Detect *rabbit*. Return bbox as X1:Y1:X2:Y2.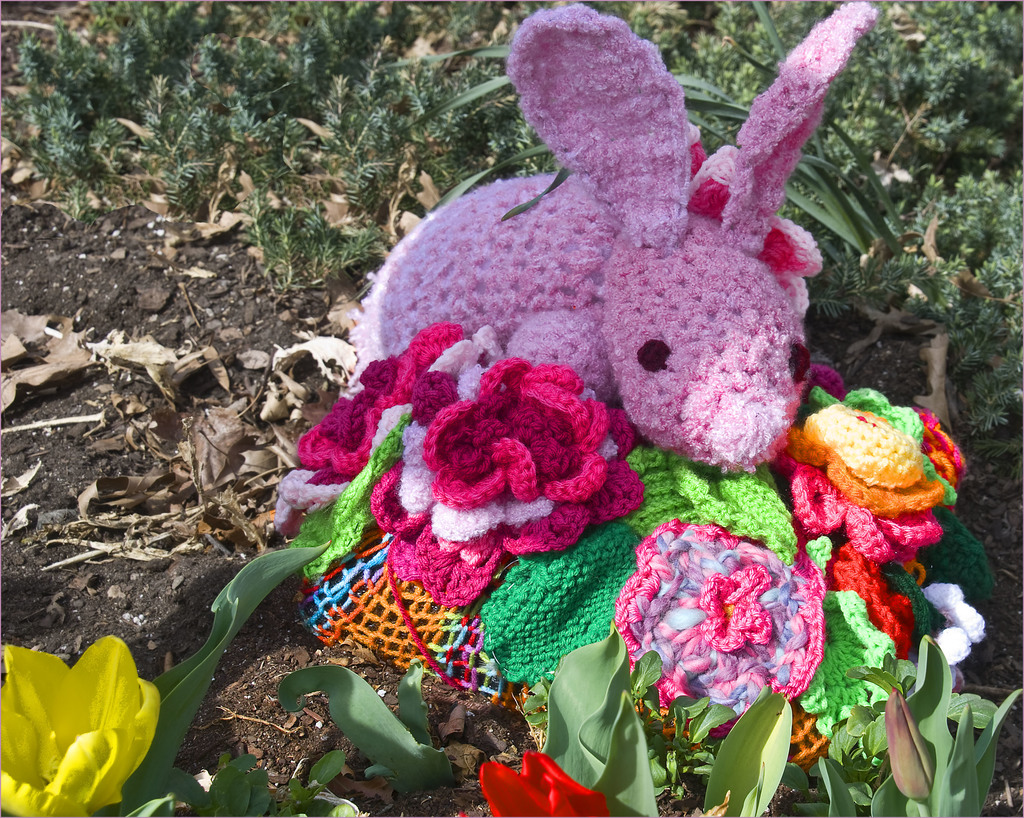
348:0:880:476.
